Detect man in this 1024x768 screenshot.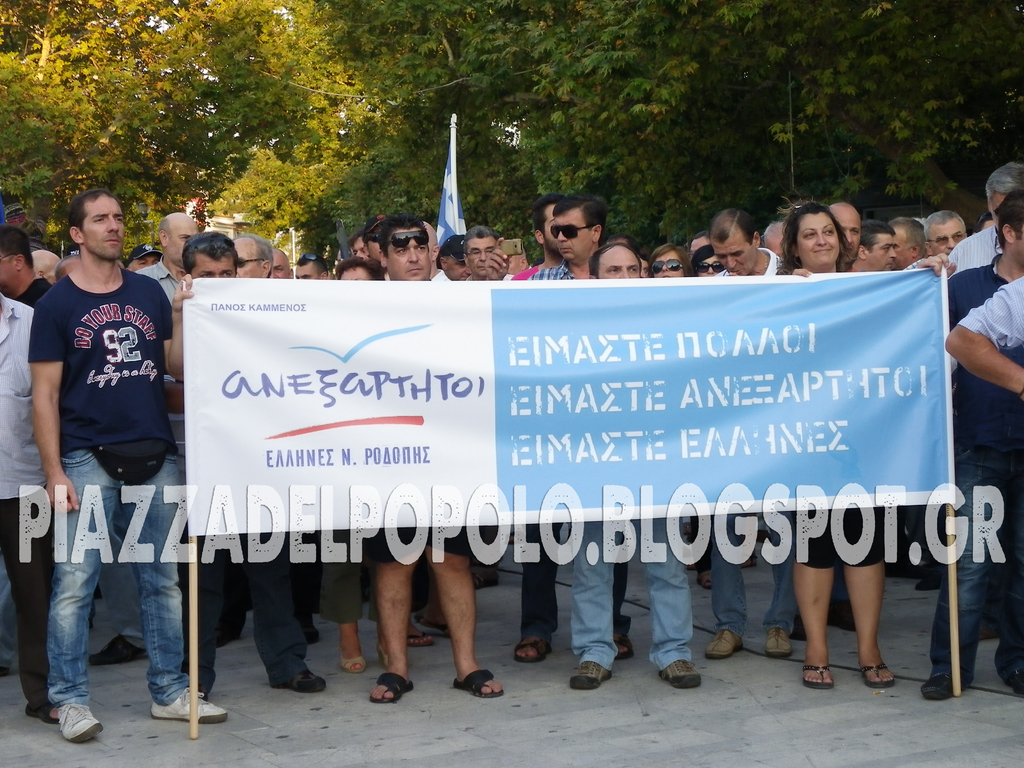
Detection: rect(0, 230, 47, 300).
